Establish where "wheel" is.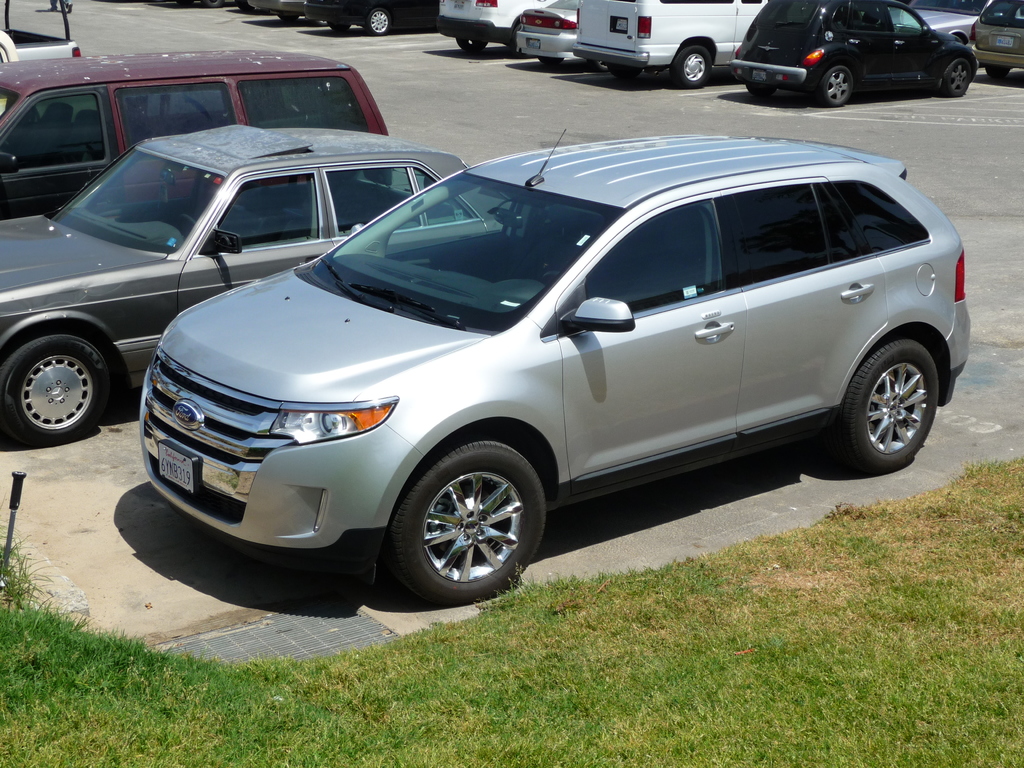
Established at region(512, 28, 534, 58).
